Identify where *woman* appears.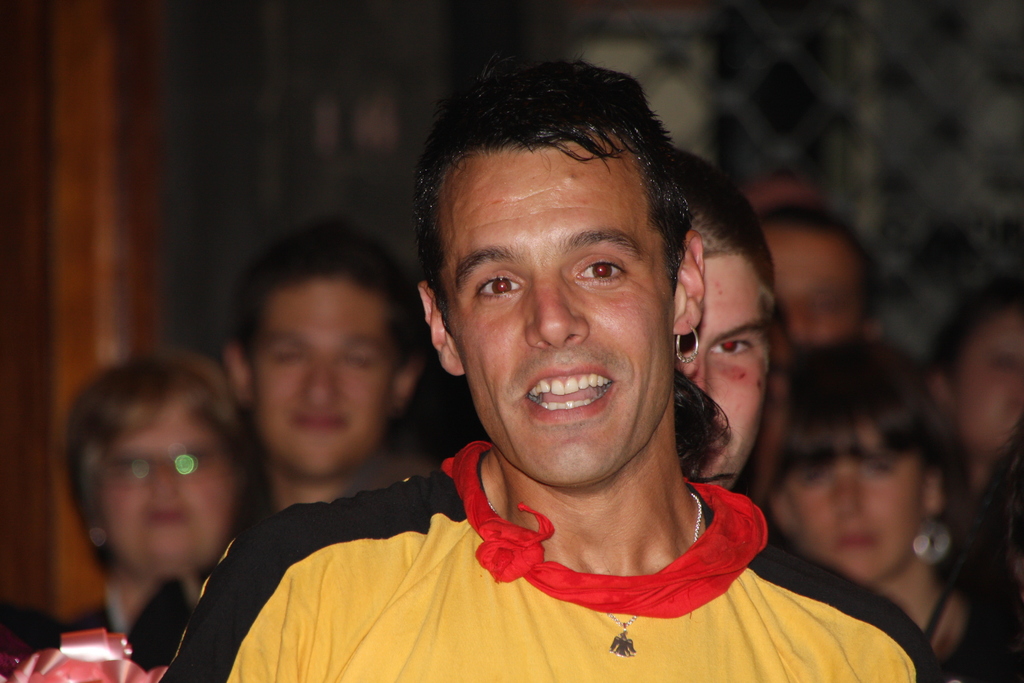
Appears at Rect(723, 292, 1014, 670).
